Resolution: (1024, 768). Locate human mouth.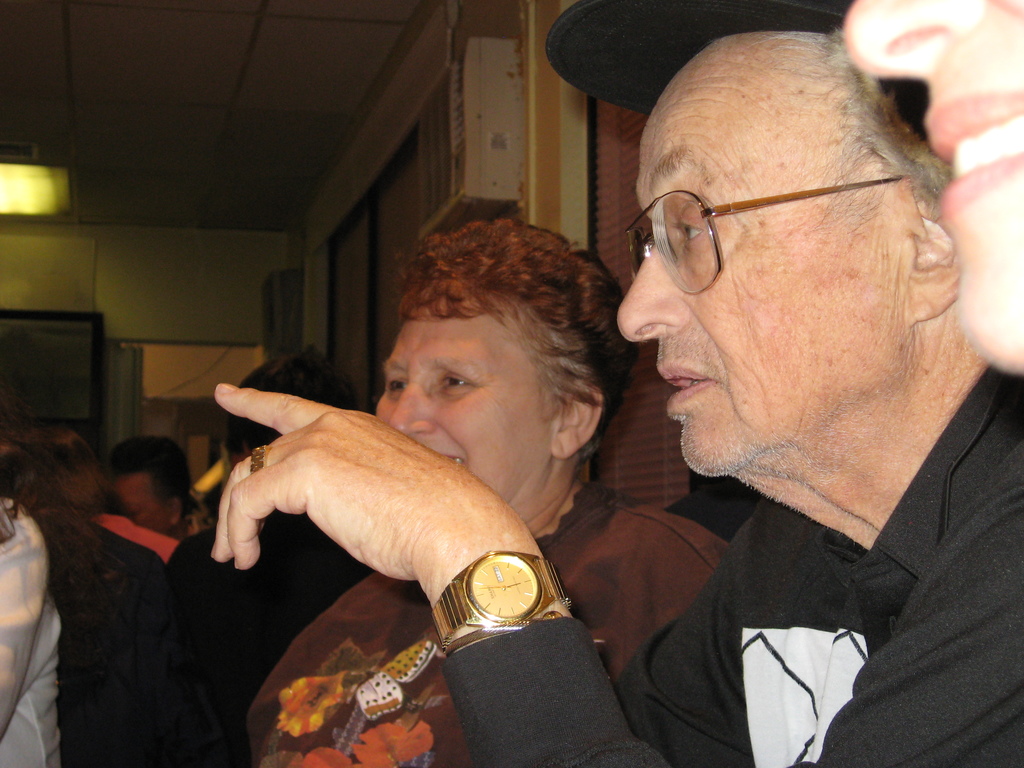
bbox=[926, 69, 1021, 225].
